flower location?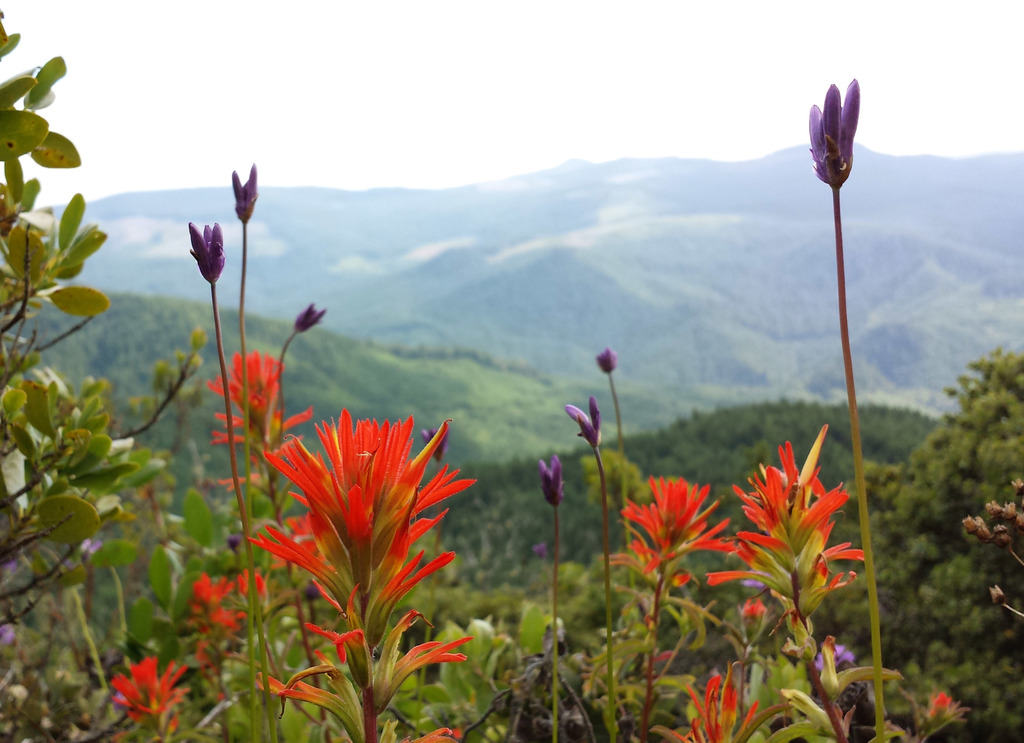
(x1=210, y1=349, x2=316, y2=476)
